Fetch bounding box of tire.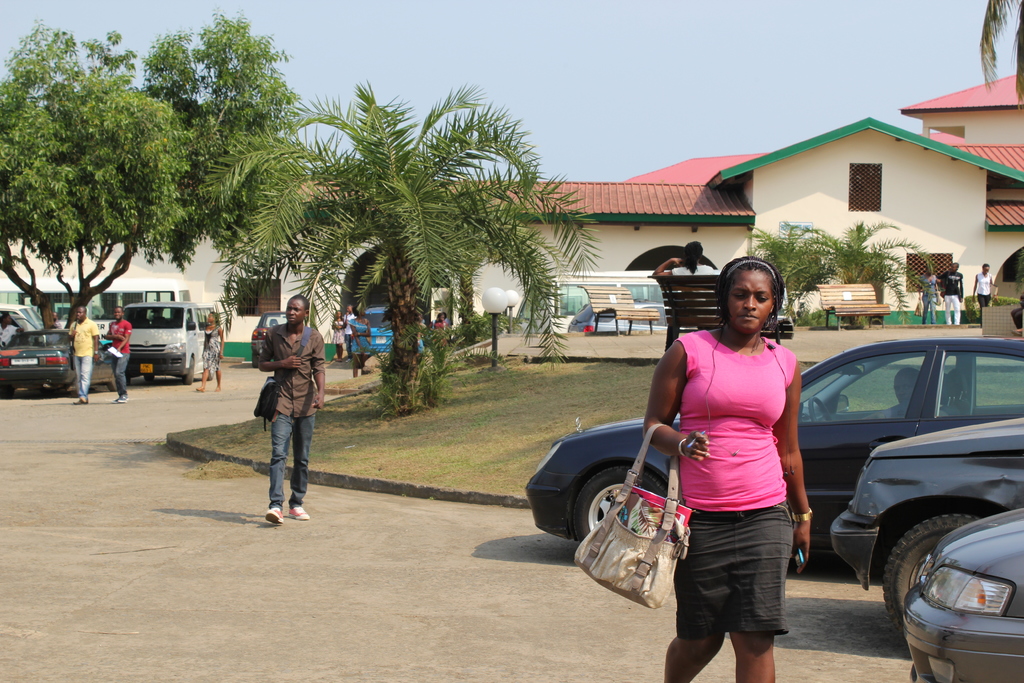
Bbox: bbox(569, 466, 662, 567).
